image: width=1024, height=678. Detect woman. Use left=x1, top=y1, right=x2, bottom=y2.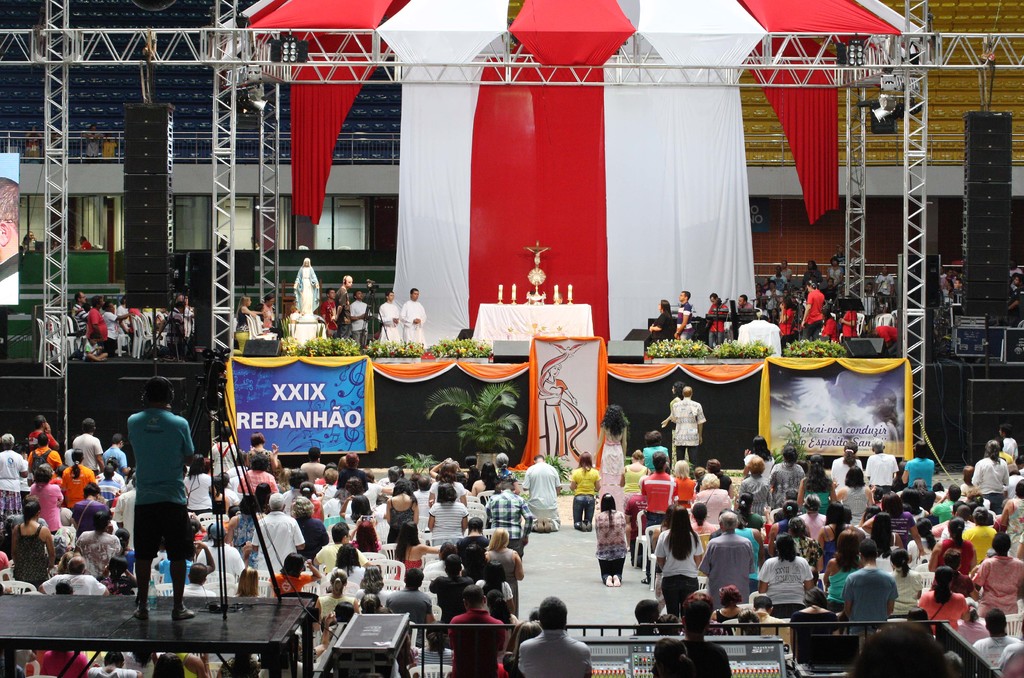
left=785, top=515, right=816, bottom=568.
